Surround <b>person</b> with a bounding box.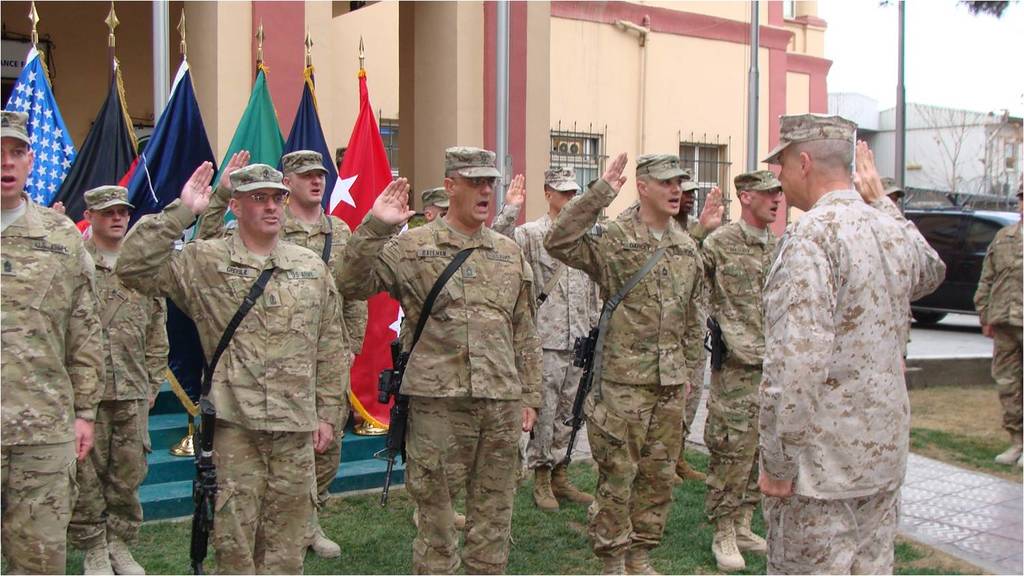
{"x1": 700, "y1": 168, "x2": 792, "y2": 566}.
